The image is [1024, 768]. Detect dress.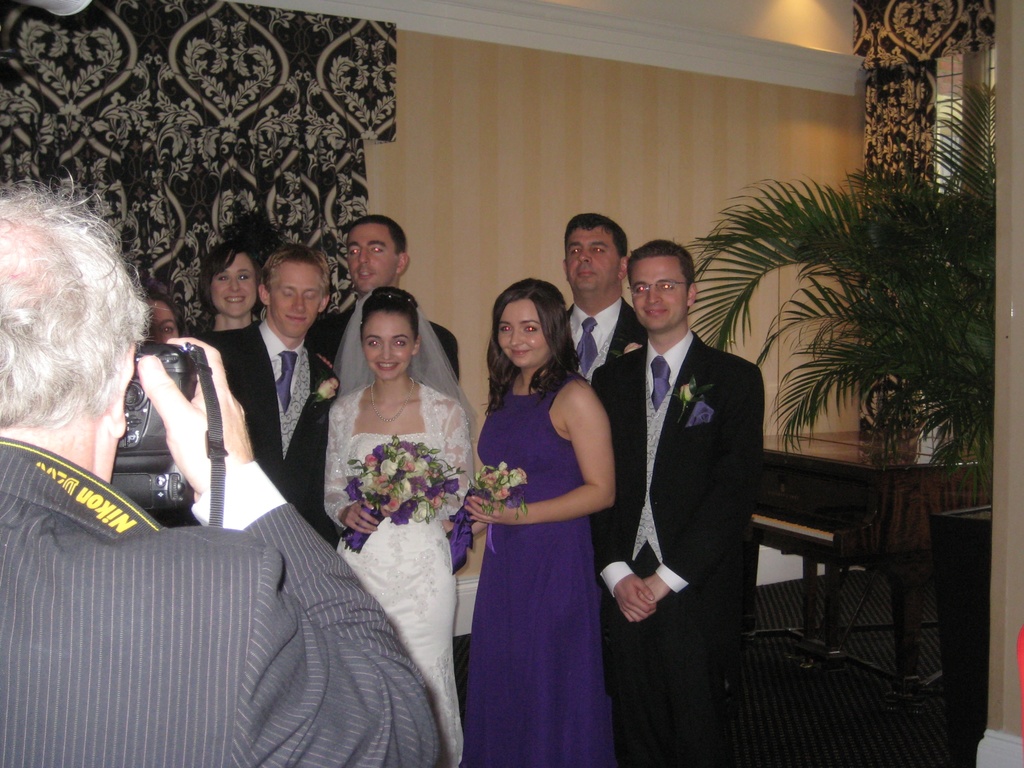
Detection: bbox=(459, 378, 614, 767).
